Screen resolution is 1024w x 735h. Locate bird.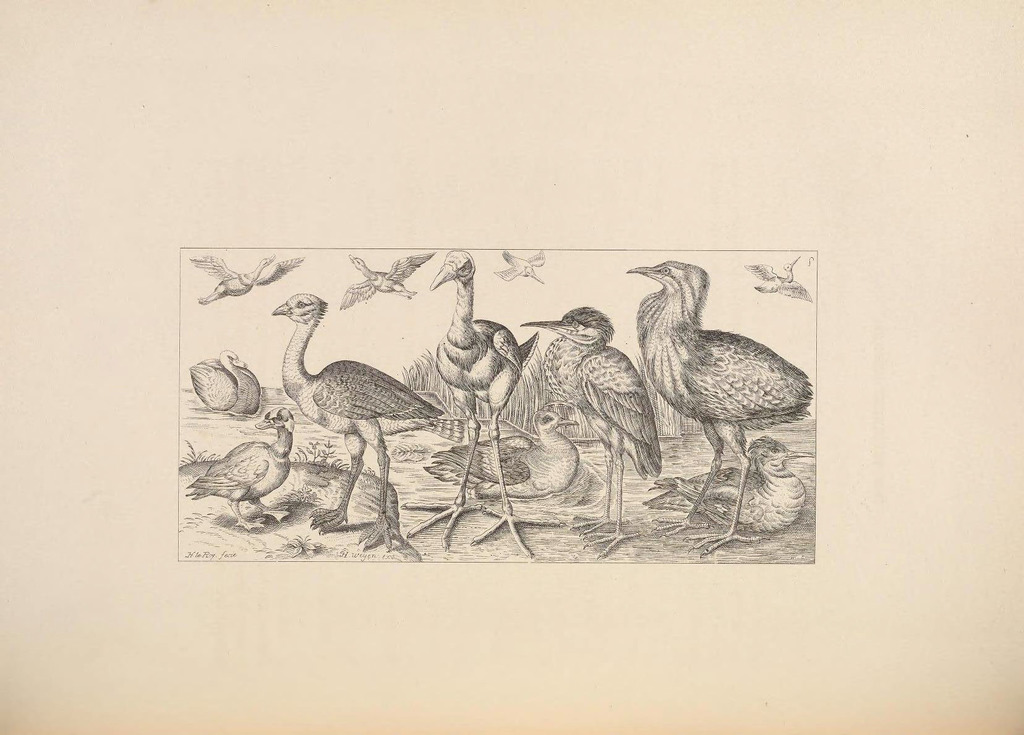
left=514, top=304, right=666, bottom=551.
